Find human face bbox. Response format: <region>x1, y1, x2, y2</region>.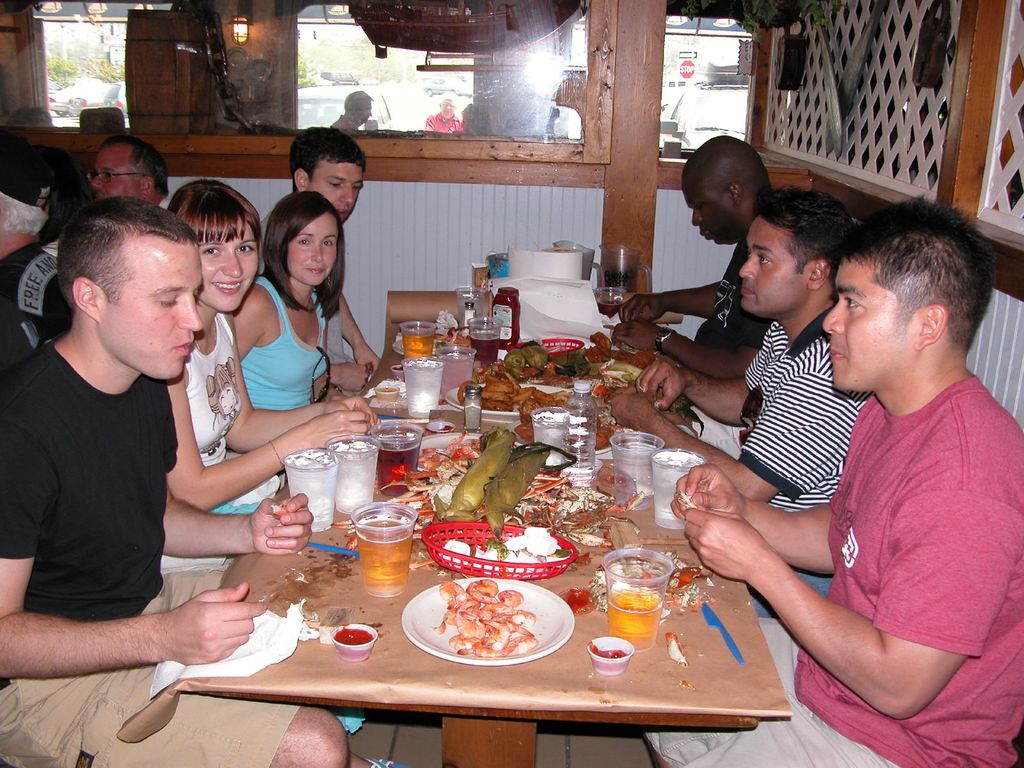
<region>310, 159, 369, 225</region>.
